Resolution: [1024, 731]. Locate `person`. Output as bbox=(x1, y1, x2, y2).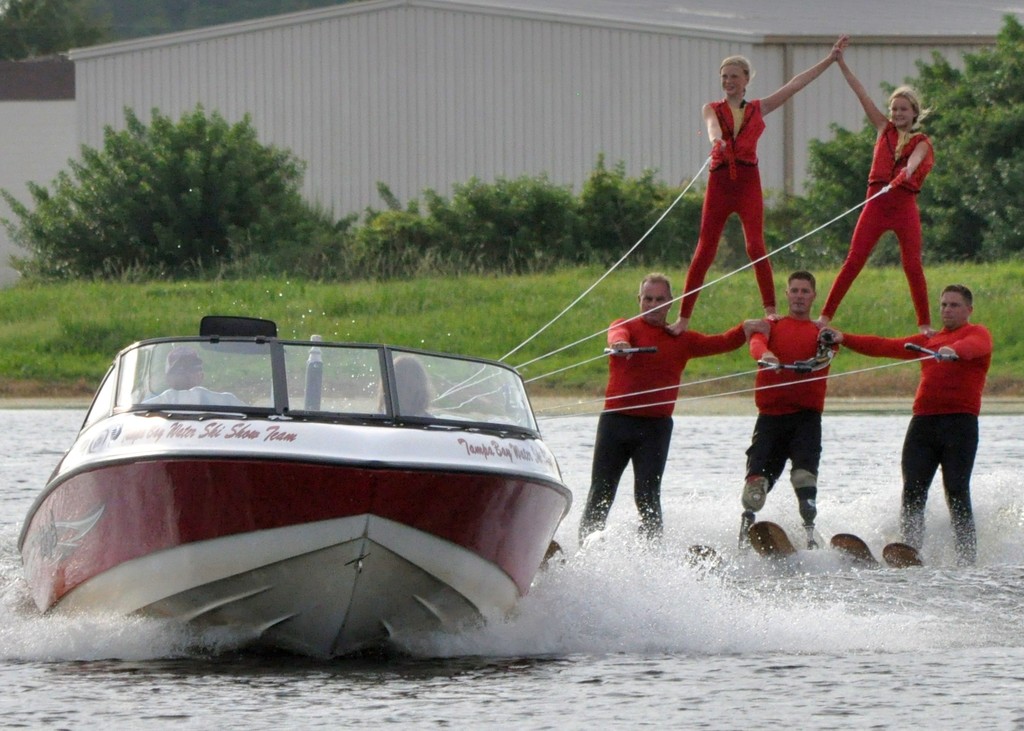
bbox=(836, 277, 993, 570).
